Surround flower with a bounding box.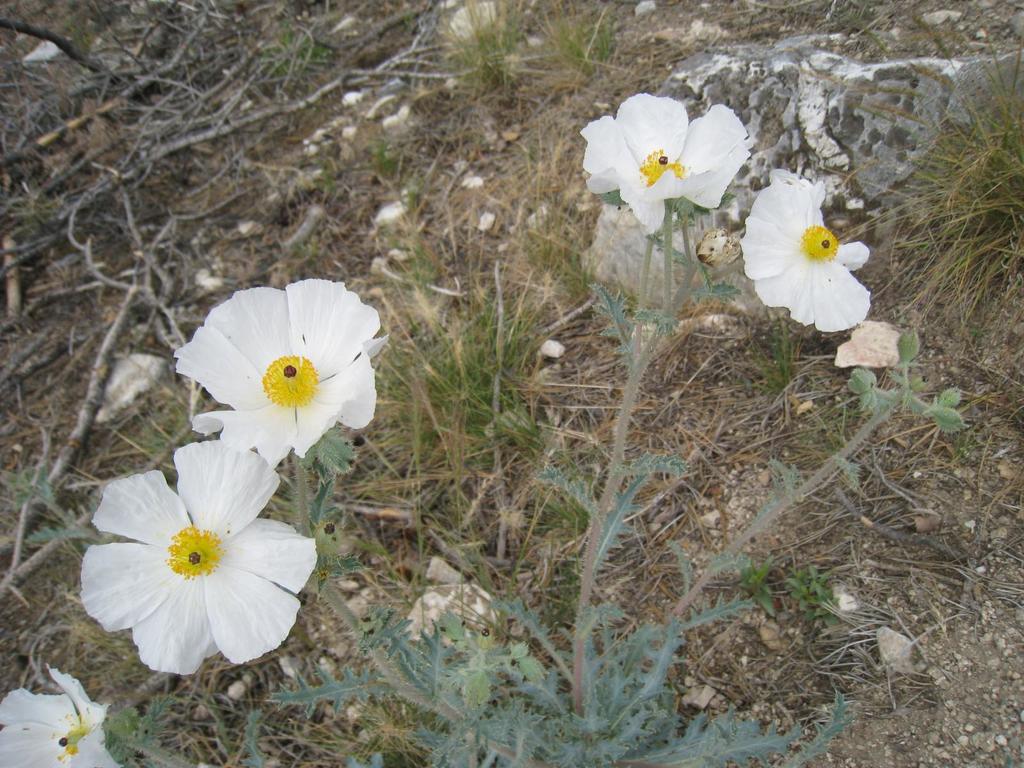
crop(0, 664, 118, 767).
